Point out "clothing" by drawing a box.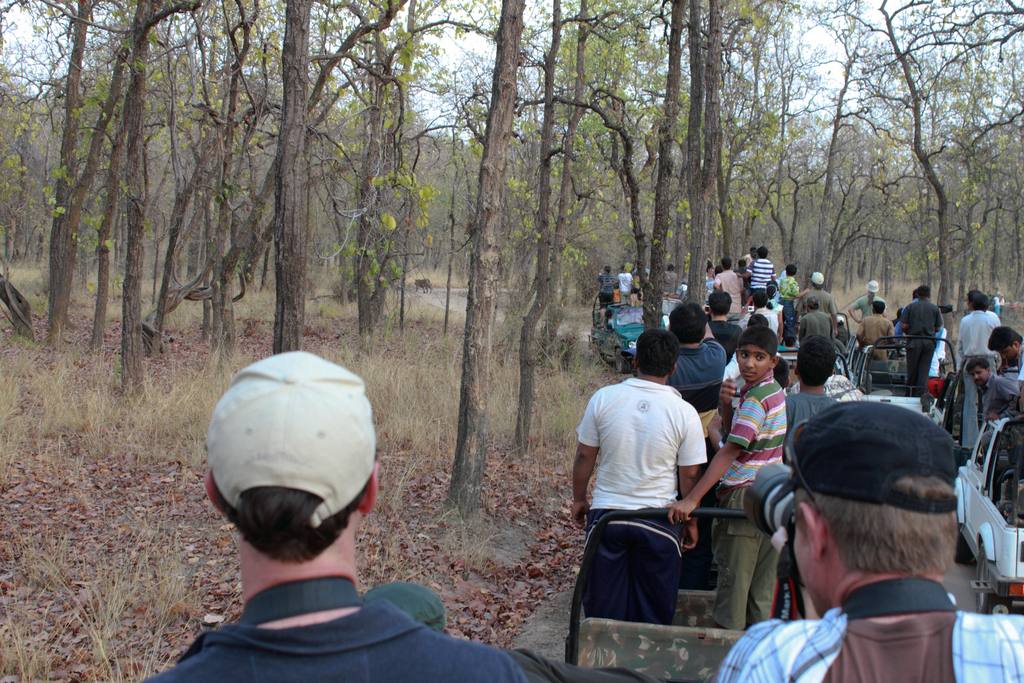
[798, 309, 824, 355].
